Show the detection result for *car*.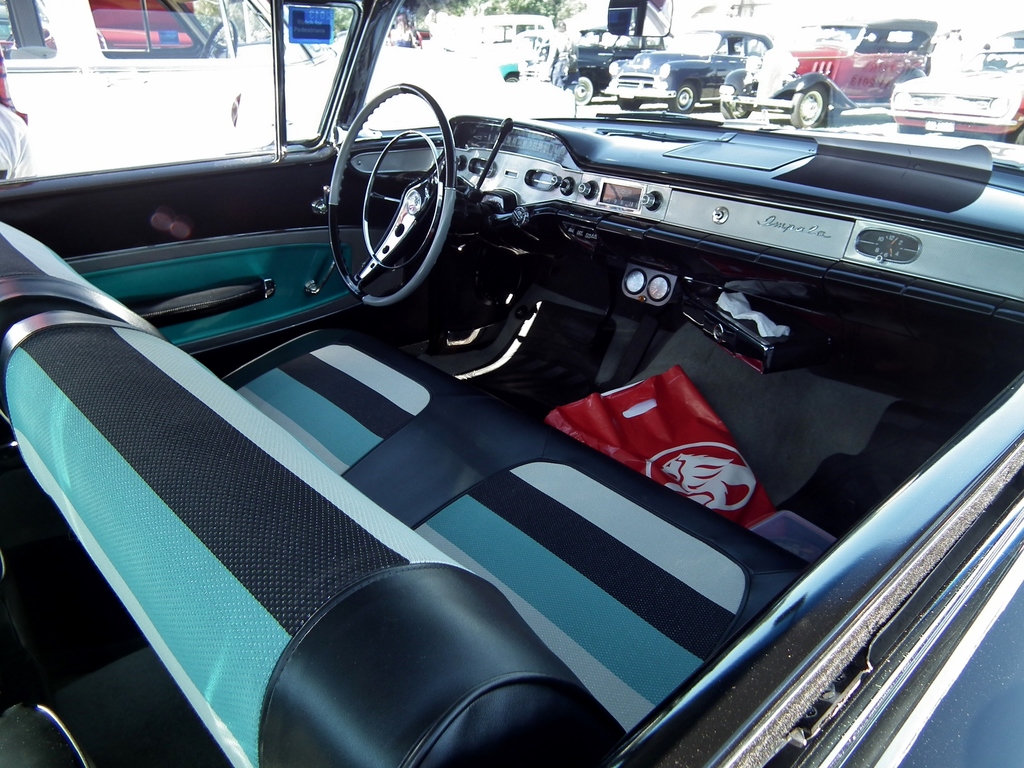
bbox(0, 0, 583, 172).
